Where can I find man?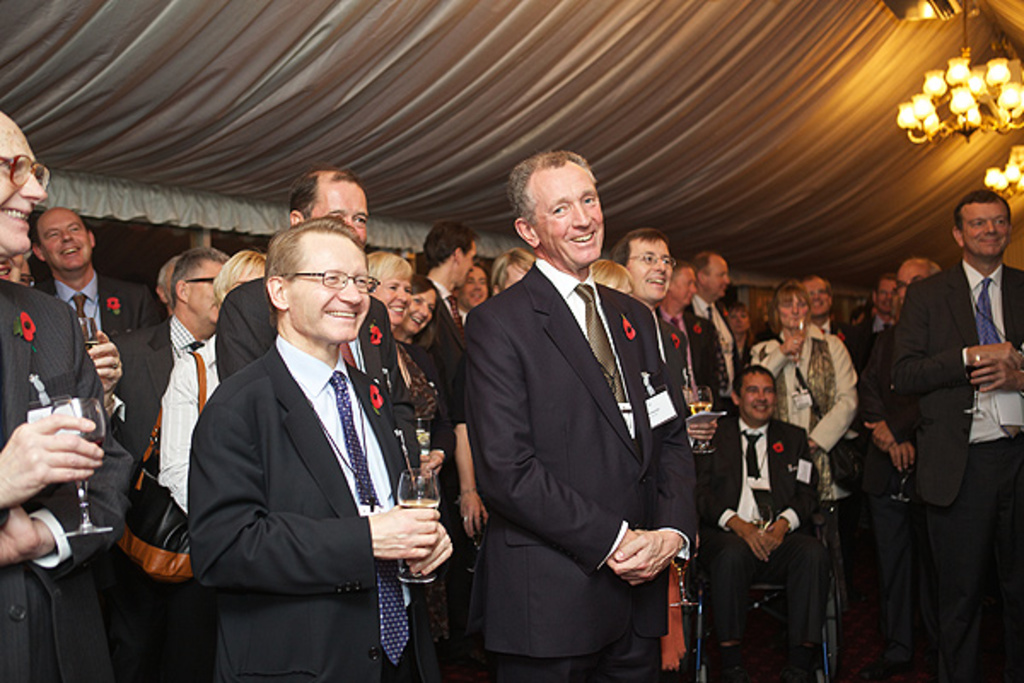
You can find it at bbox(191, 213, 464, 681).
